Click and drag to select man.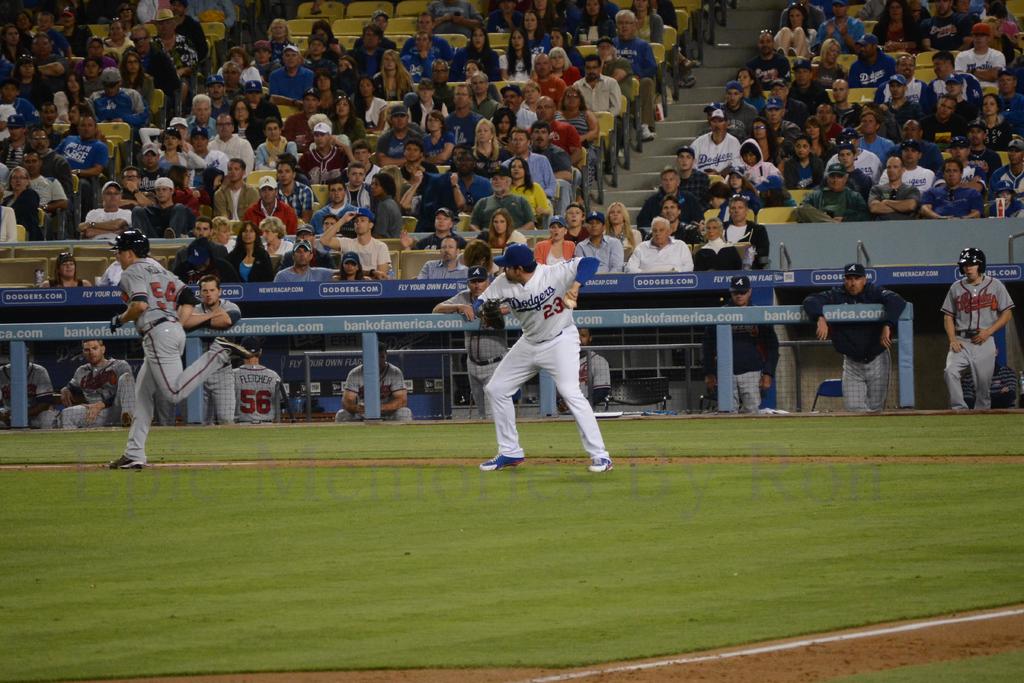
Selection: l=629, t=207, r=679, b=274.
